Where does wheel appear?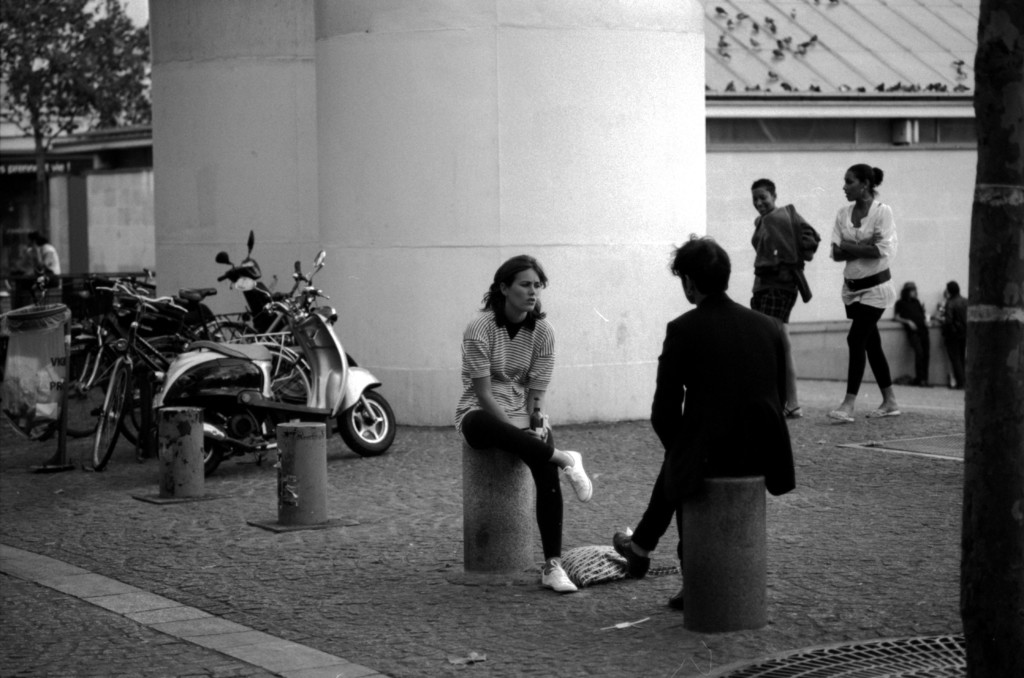
Appears at pyautogui.locateOnScreen(269, 349, 311, 408).
